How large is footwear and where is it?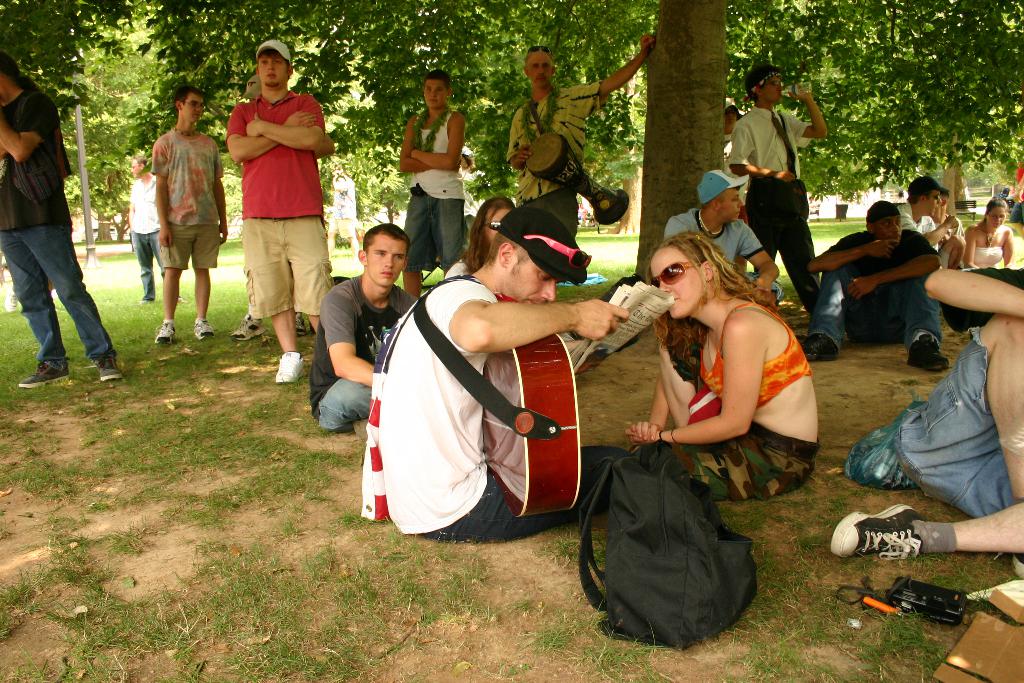
Bounding box: (906,331,950,374).
